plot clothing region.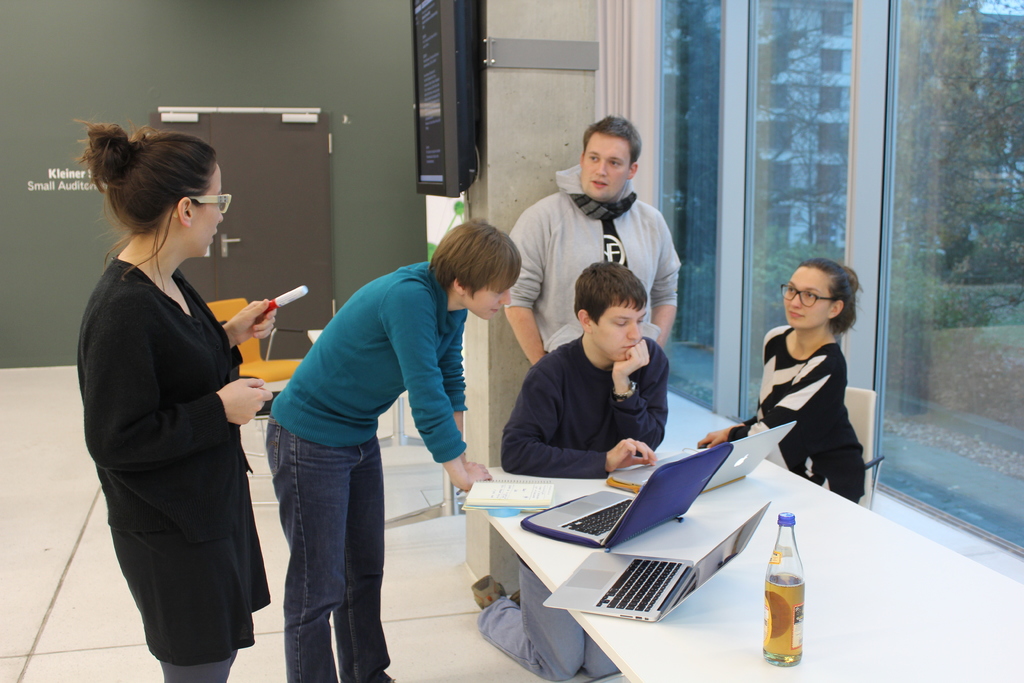
Plotted at bbox(506, 165, 682, 350).
